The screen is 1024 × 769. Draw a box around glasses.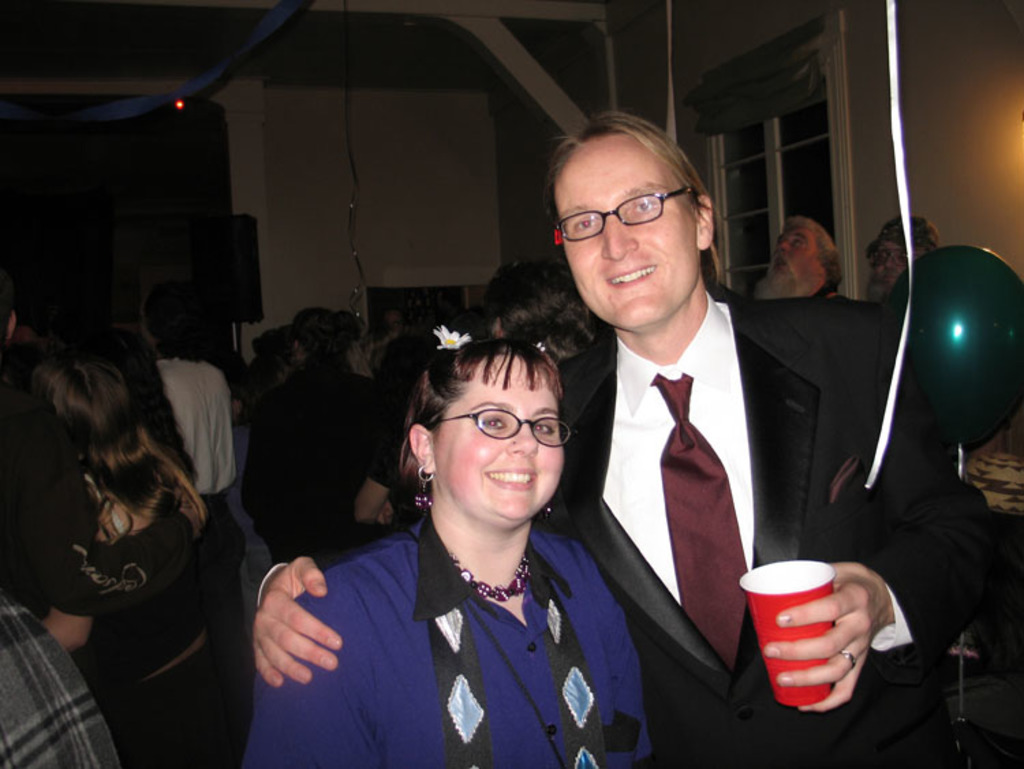
(left=429, top=410, right=572, bottom=451).
